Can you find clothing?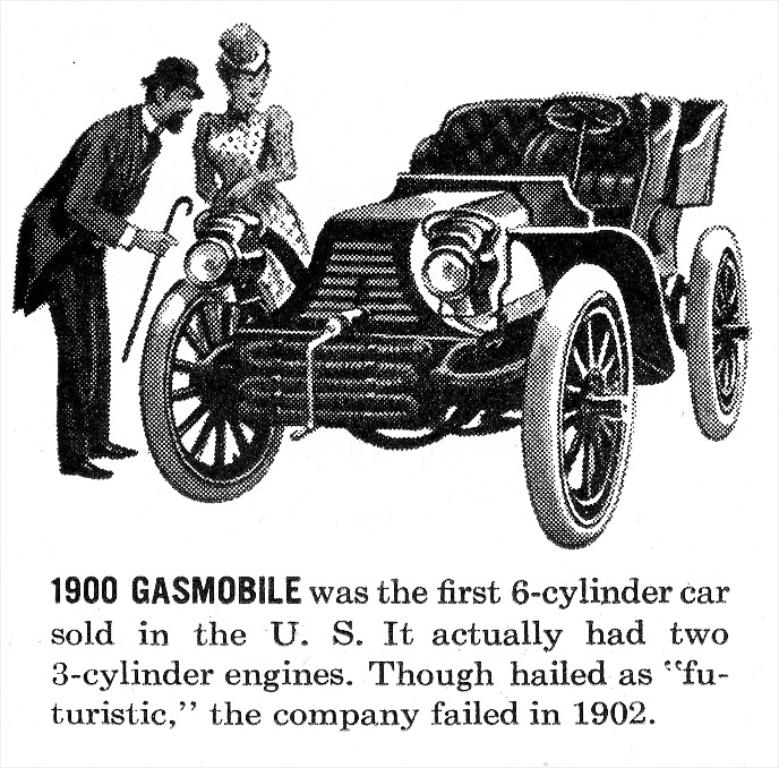
Yes, bounding box: 11,95,164,460.
